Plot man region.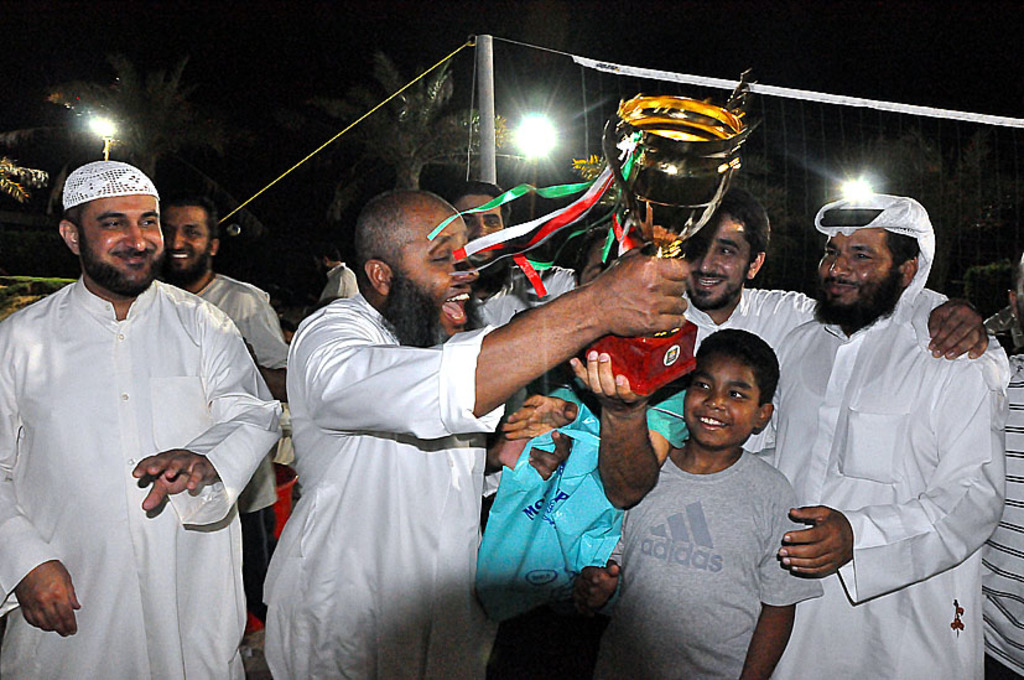
Plotted at <box>660,181,998,452</box>.
